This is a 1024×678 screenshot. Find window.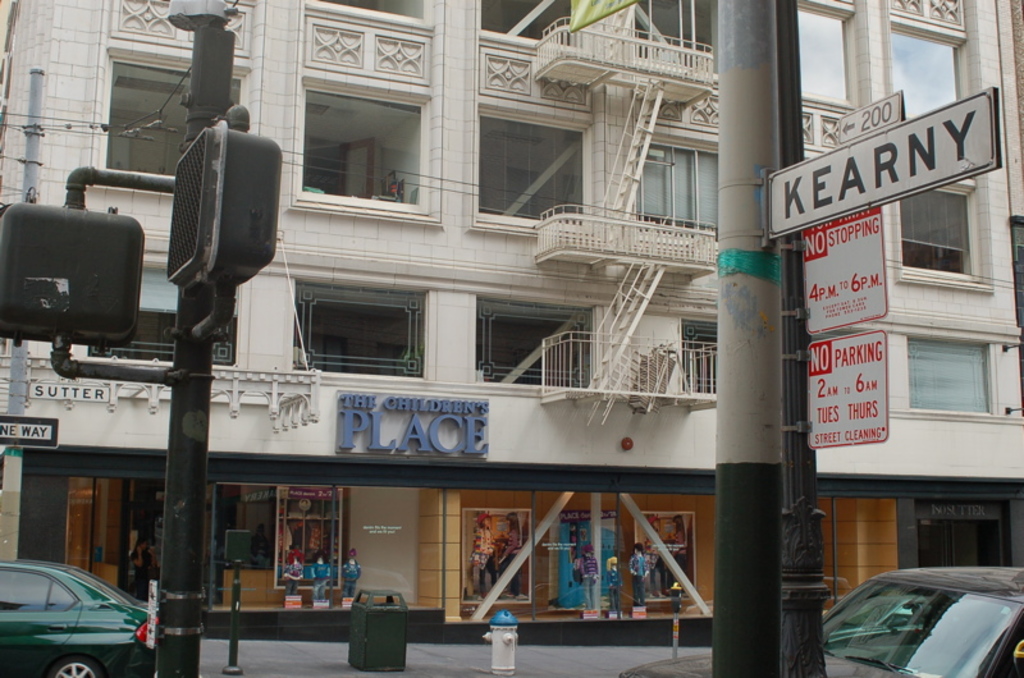
Bounding box: [left=632, top=145, right=719, bottom=238].
